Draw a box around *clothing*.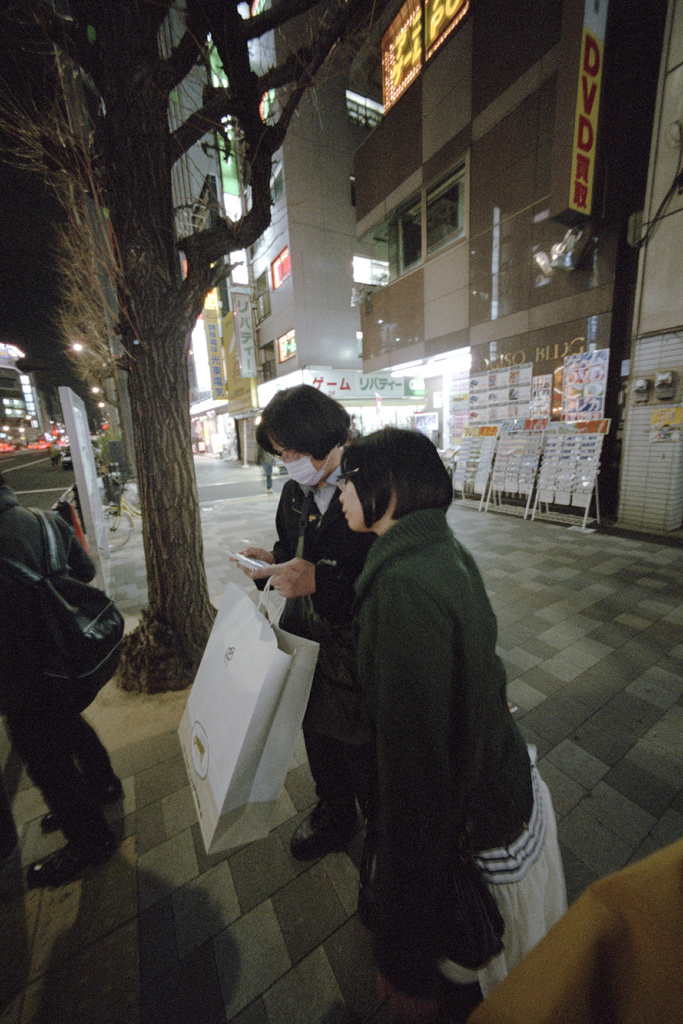
rect(0, 493, 124, 851).
